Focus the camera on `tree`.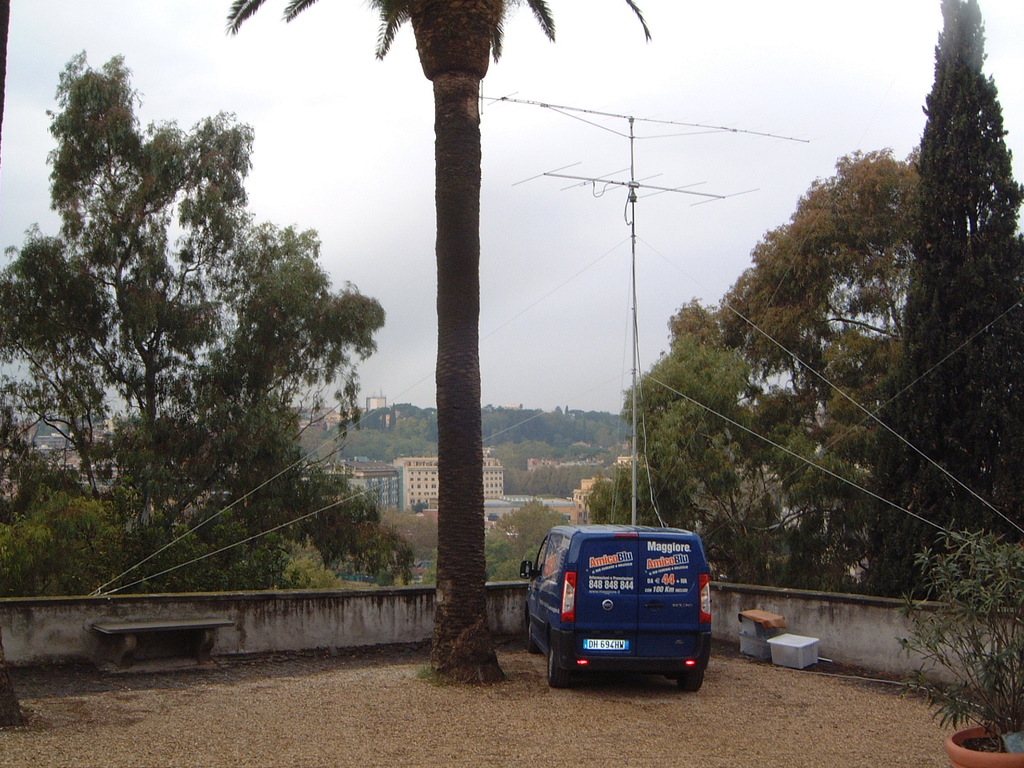
Focus region: <region>494, 434, 557, 496</region>.
